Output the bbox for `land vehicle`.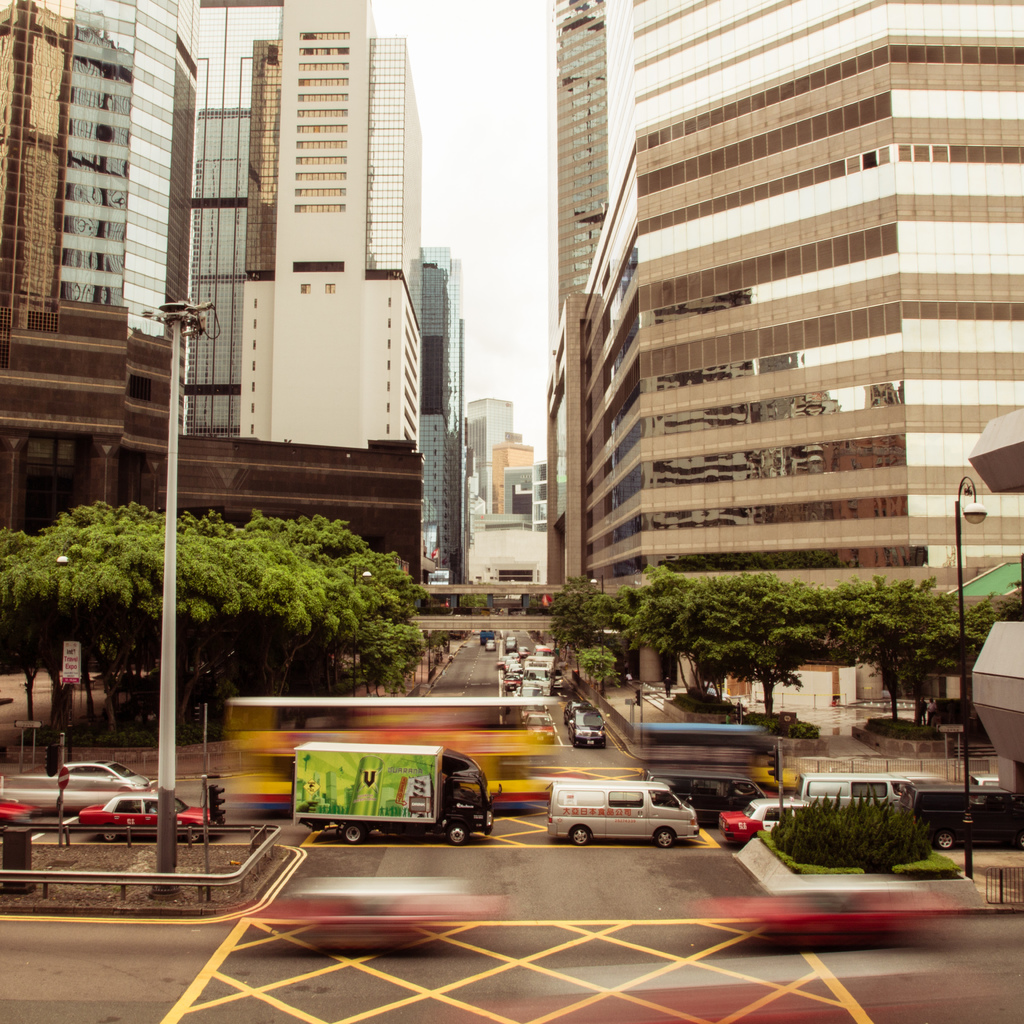
detection(518, 700, 552, 723).
